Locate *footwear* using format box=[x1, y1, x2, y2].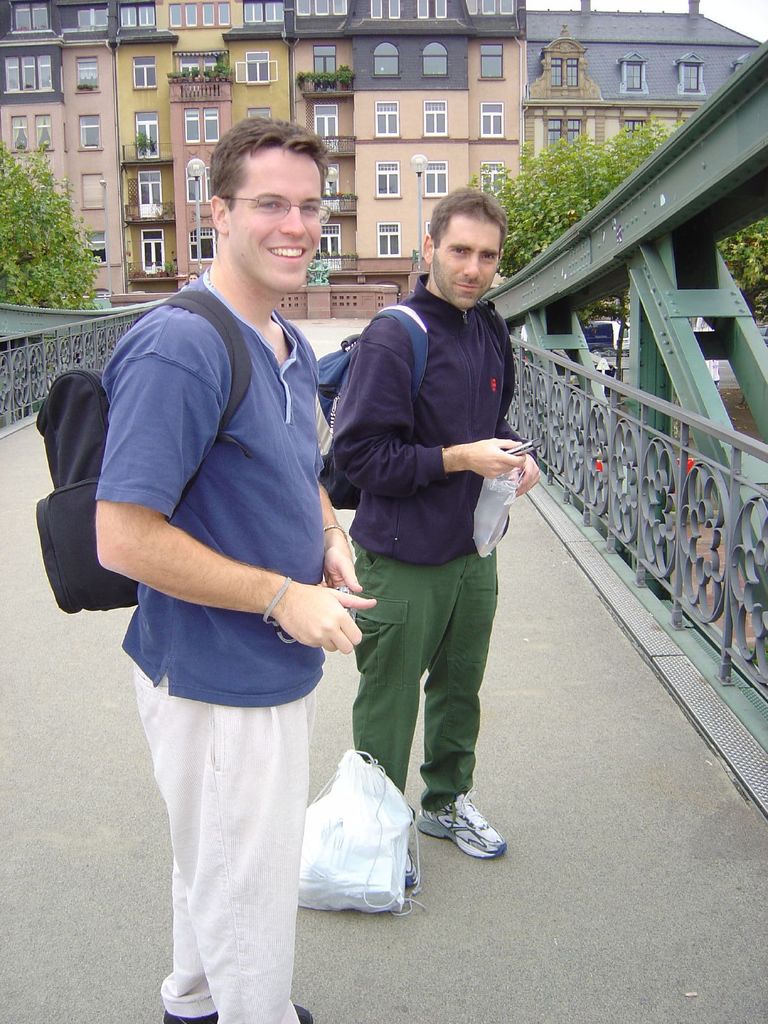
box=[405, 848, 419, 886].
